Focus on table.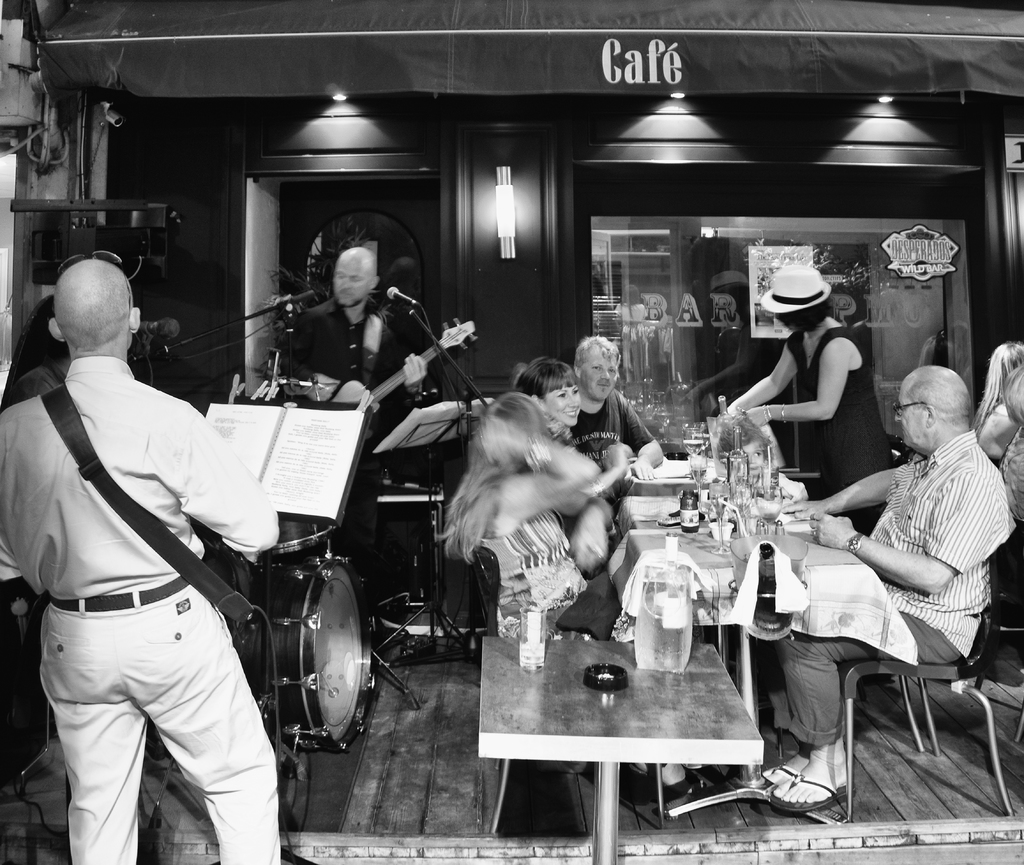
Focused at detection(609, 515, 946, 741).
